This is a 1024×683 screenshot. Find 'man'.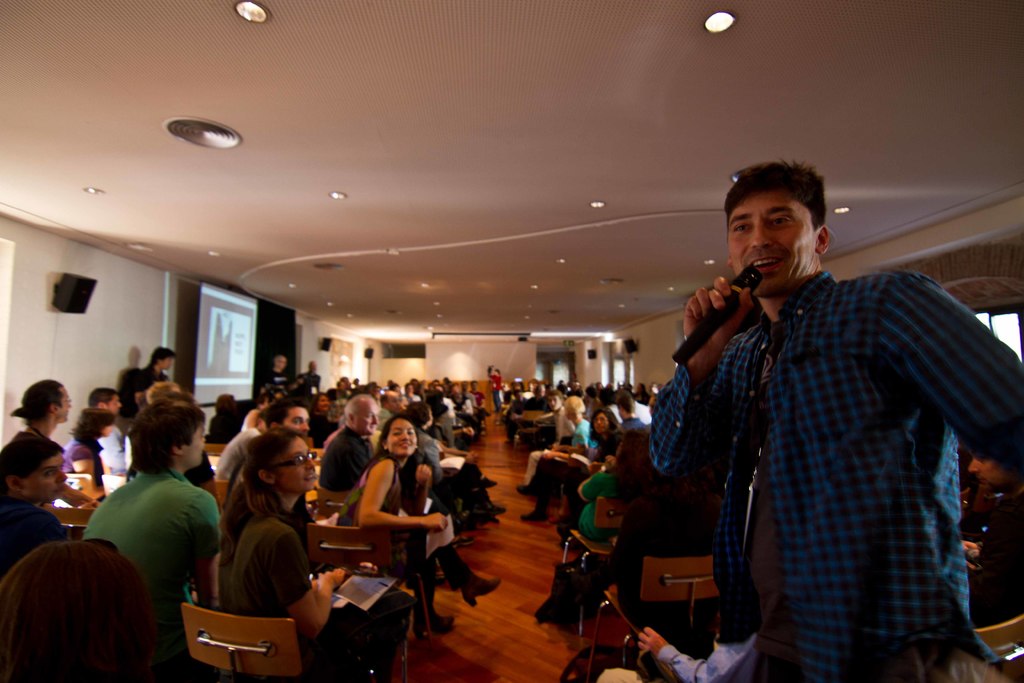
Bounding box: [259, 356, 290, 393].
